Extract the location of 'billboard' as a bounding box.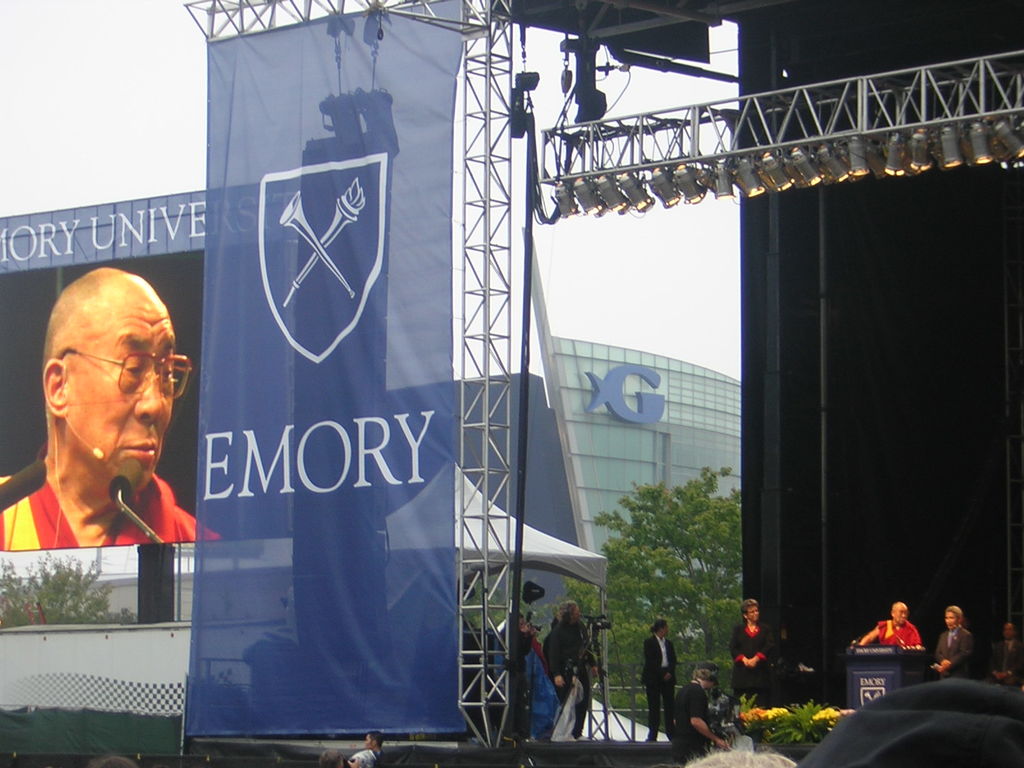
BBox(177, 10, 463, 767).
